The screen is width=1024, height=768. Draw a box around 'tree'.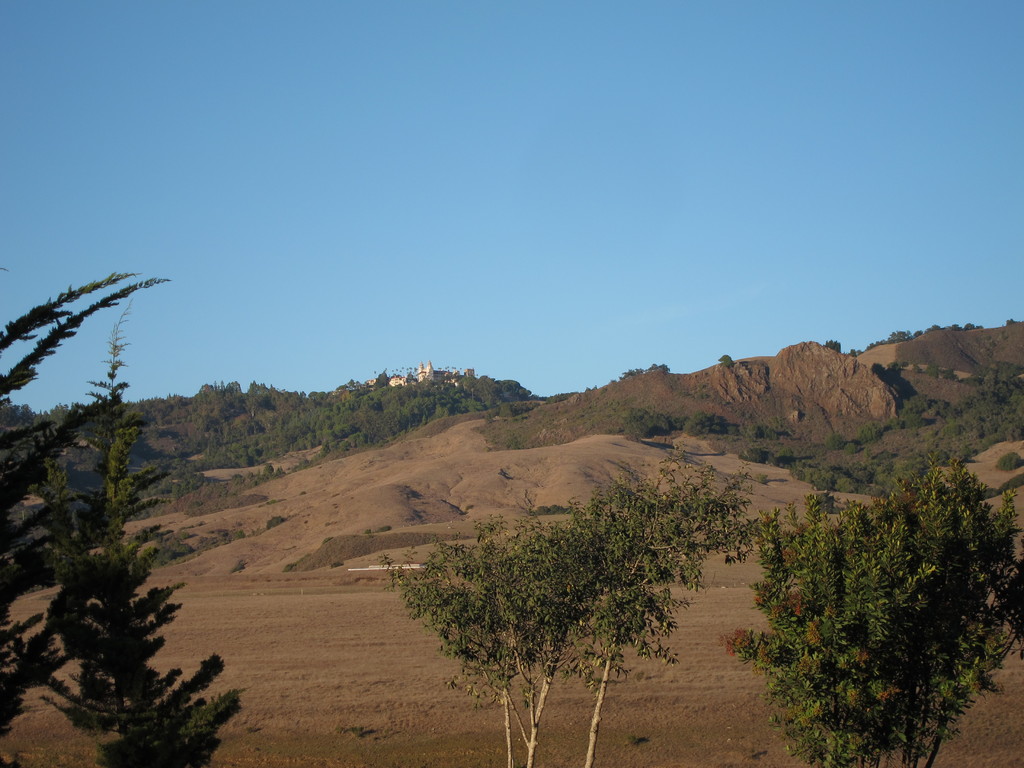
detection(0, 262, 180, 767).
